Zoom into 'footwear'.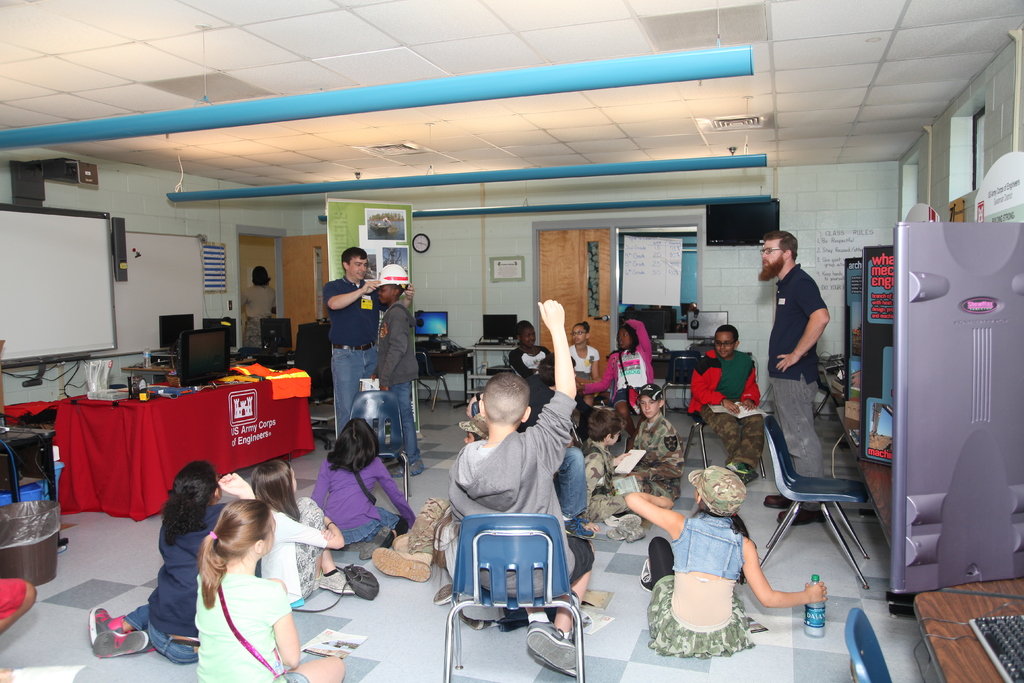
Zoom target: 317:566:356:595.
